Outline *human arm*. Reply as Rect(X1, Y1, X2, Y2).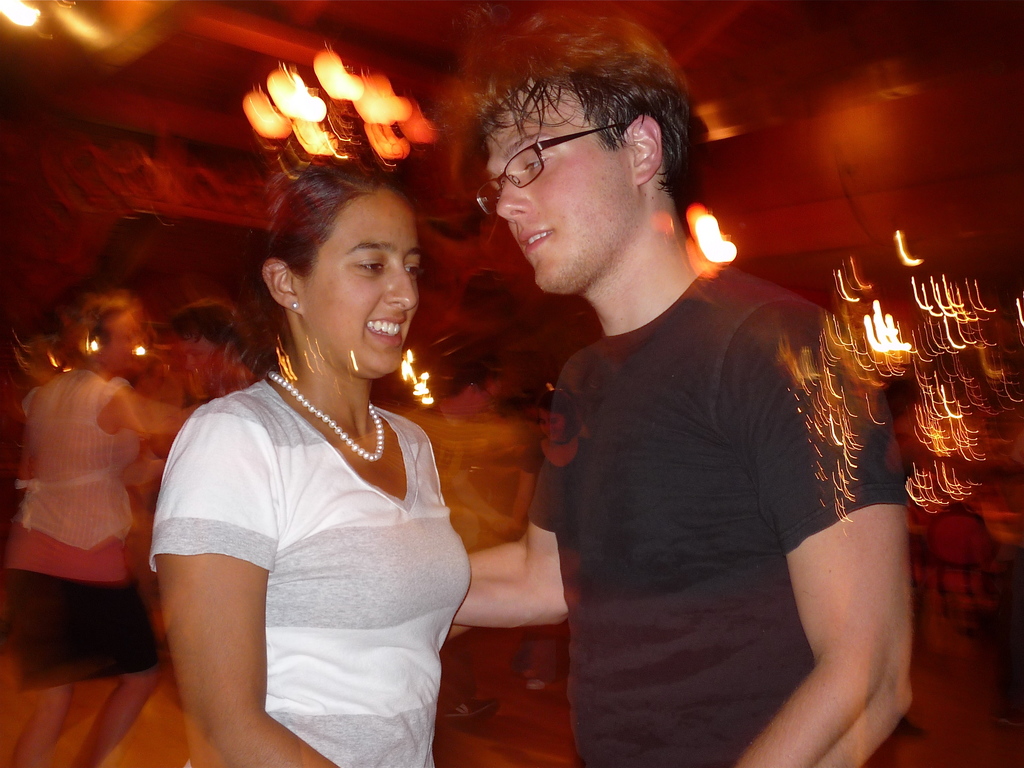
Rect(426, 403, 585, 642).
